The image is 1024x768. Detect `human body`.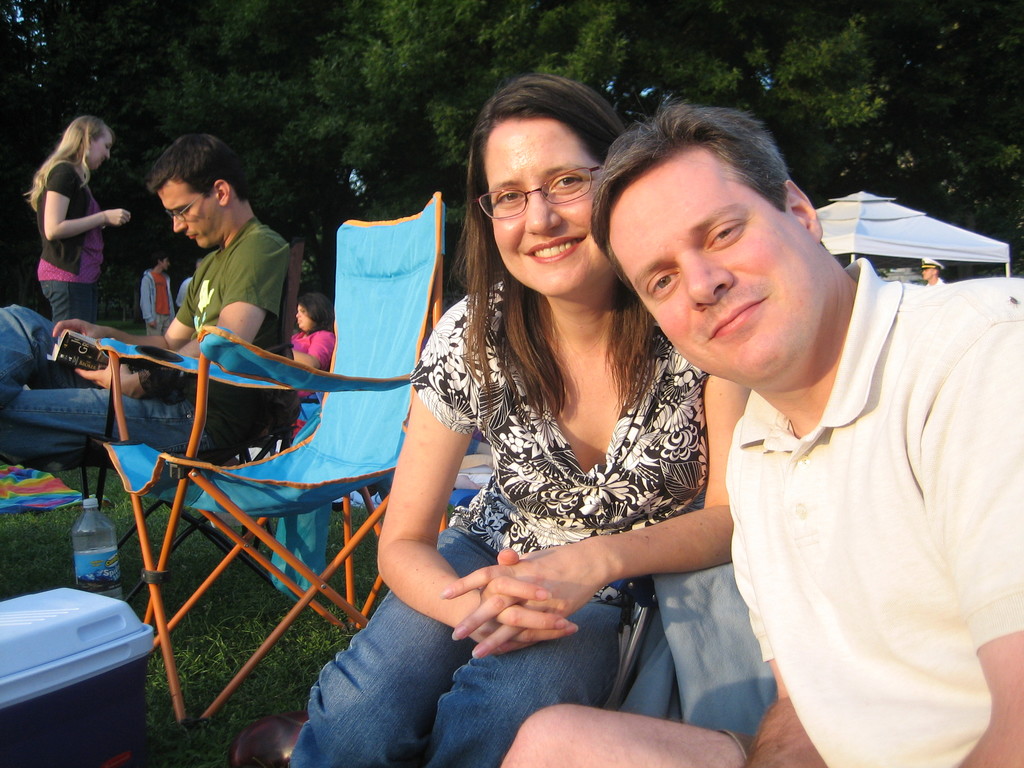
Detection: bbox(11, 90, 118, 356).
